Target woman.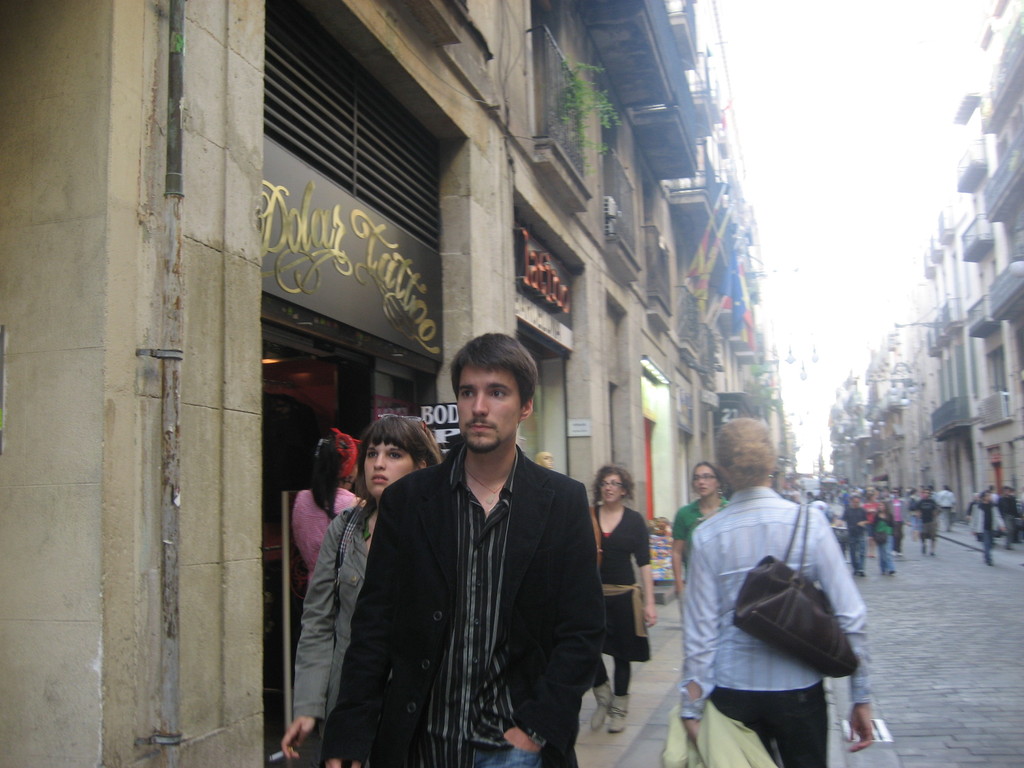
Target region: BBox(670, 465, 728, 595).
